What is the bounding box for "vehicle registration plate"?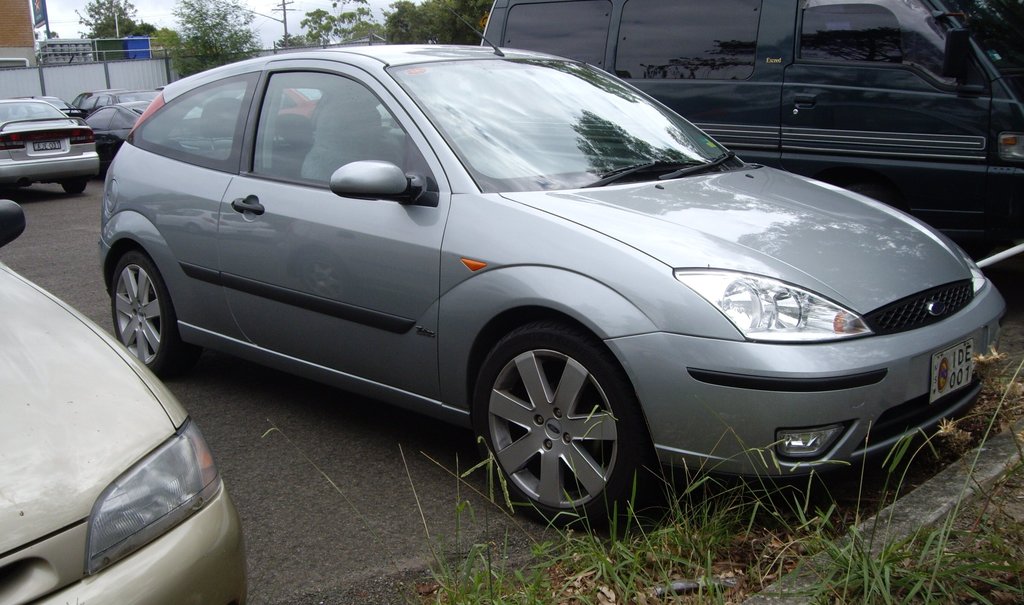
crop(929, 335, 975, 407).
